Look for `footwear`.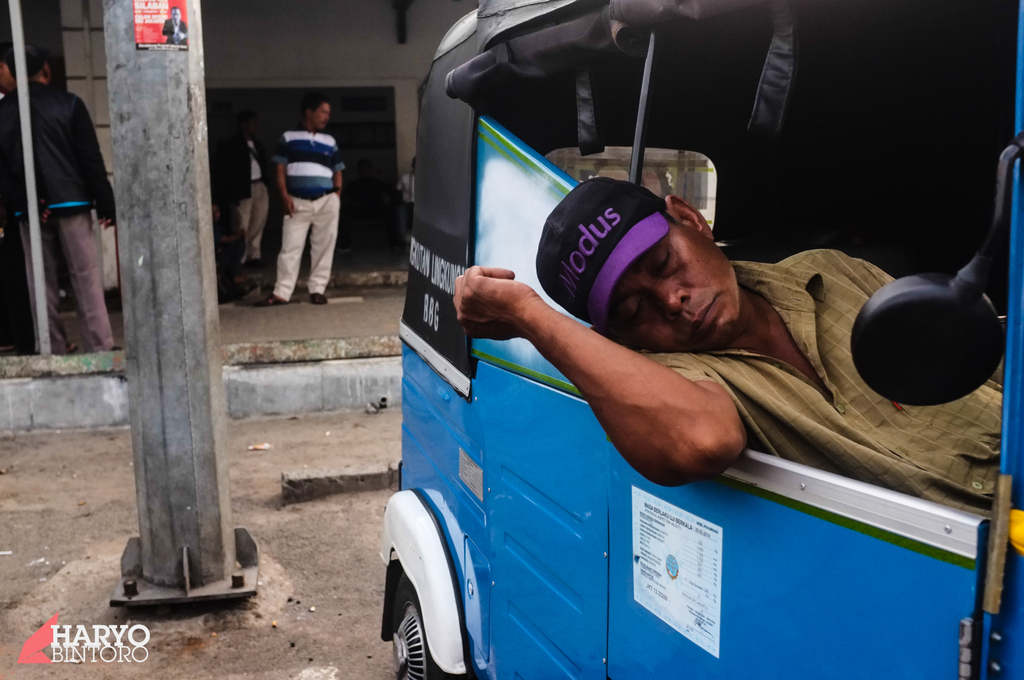
Found: <box>253,258,262,270</box>.
